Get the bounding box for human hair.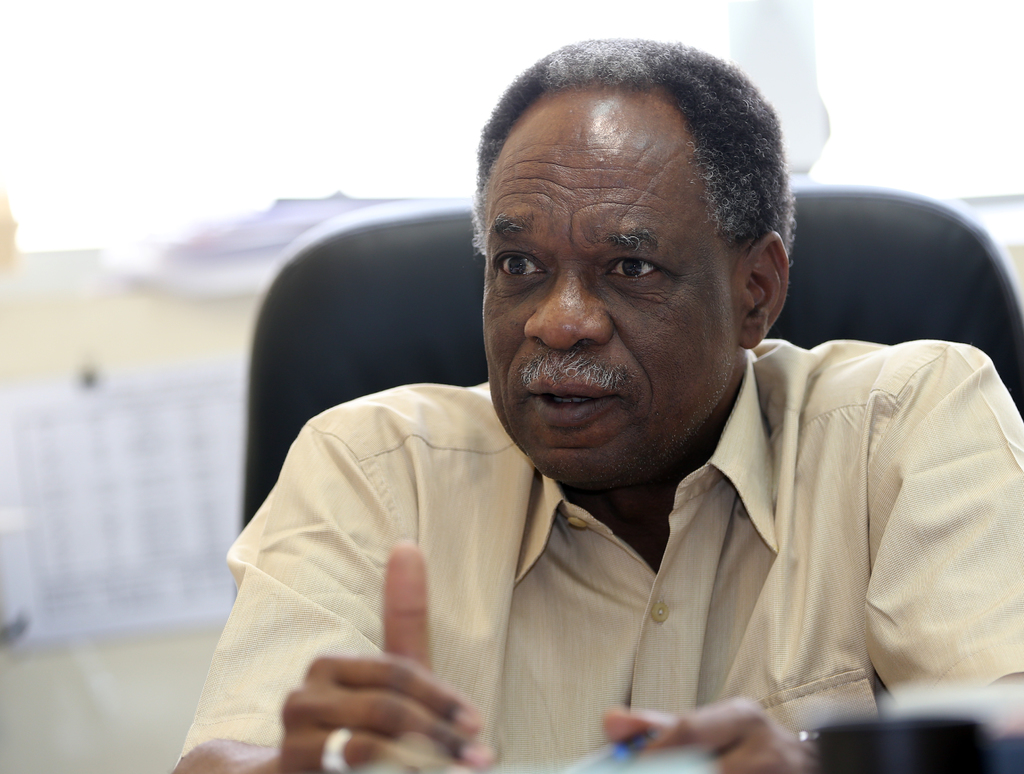
select_region(495, 24, 798, 438).
